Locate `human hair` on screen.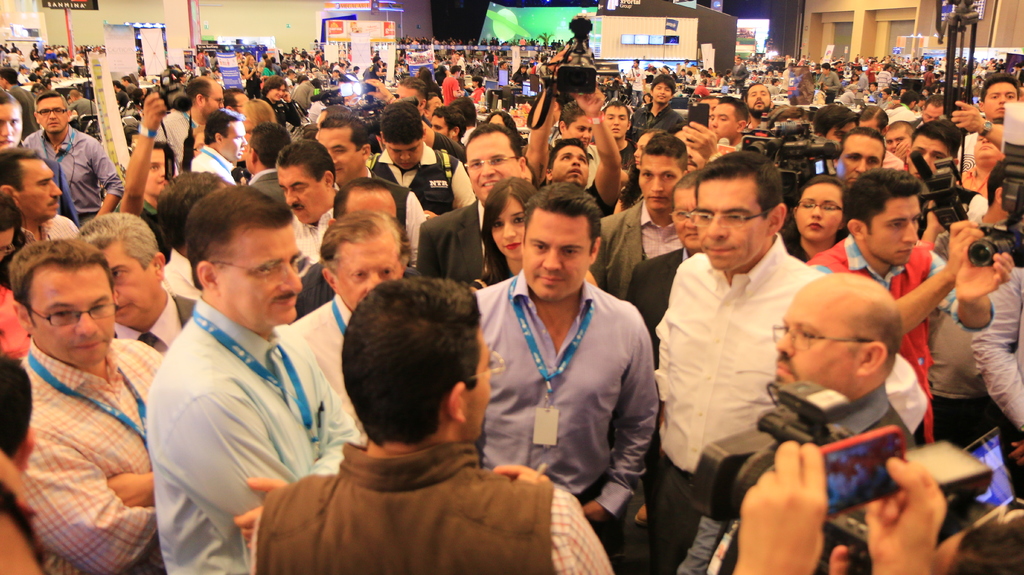
On screen at 184:77:212:105.
